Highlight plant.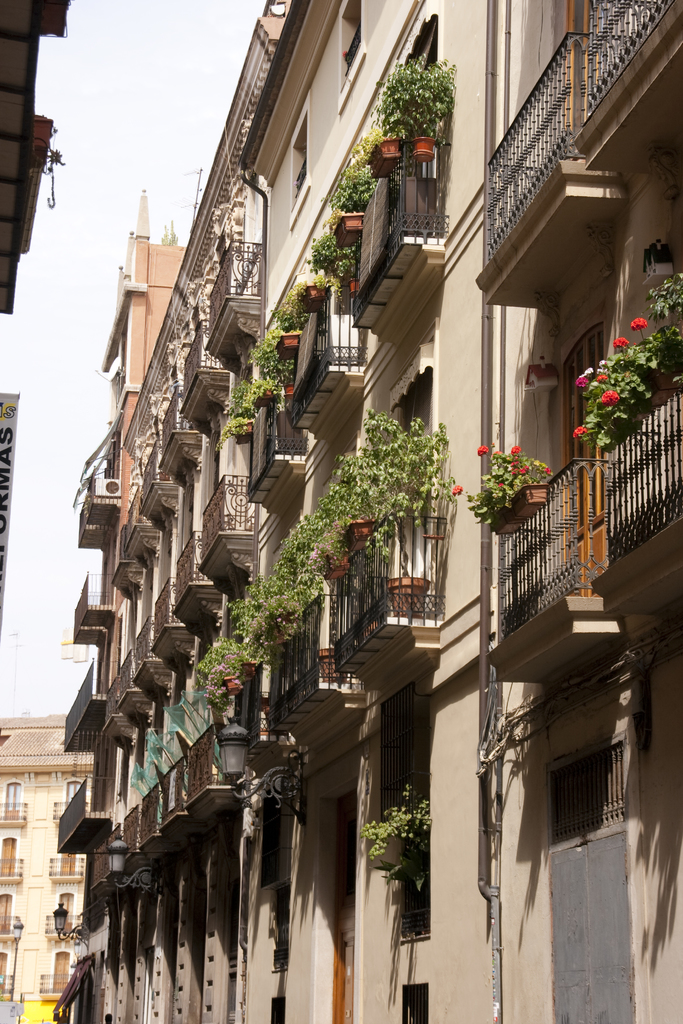
Highlighted region: bbox(358, 781, 438, 890).
